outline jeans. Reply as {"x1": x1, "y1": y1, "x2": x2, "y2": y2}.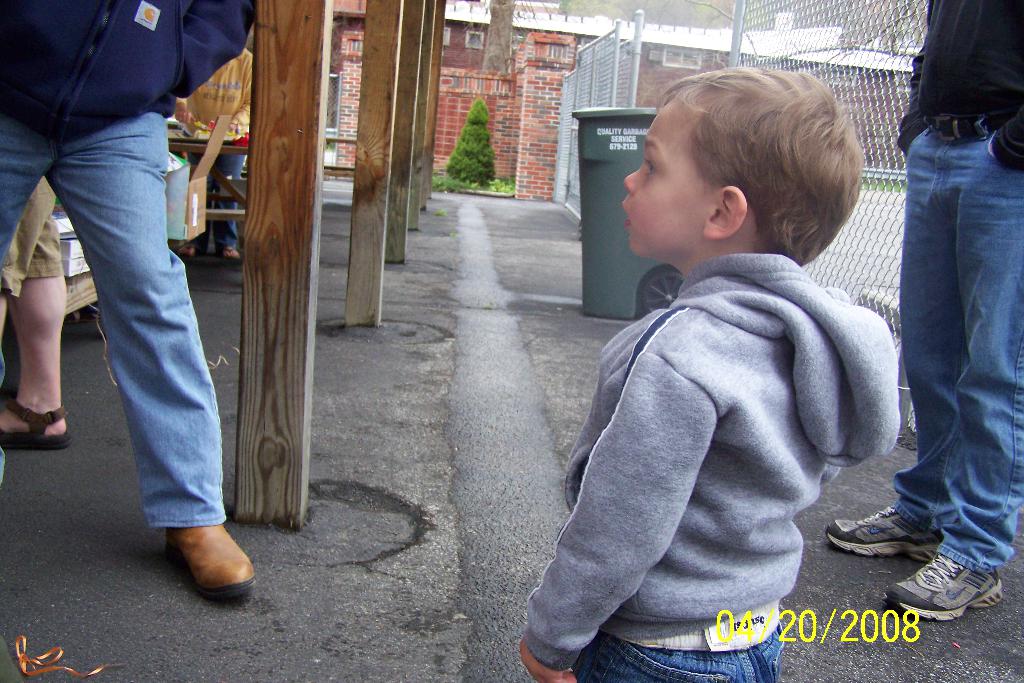
{"x1": 0, "y1": 110, "x2": 227, "y2": 526}.
